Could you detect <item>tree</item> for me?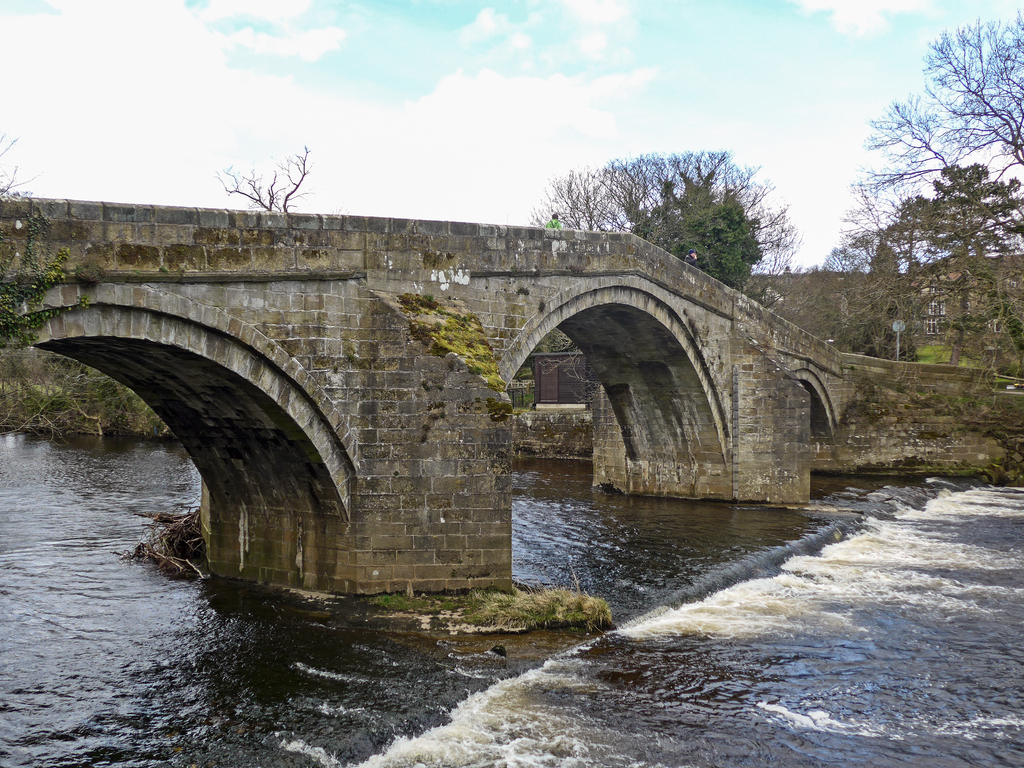
Detection result: l=211, t=140, r=312, b=213.
